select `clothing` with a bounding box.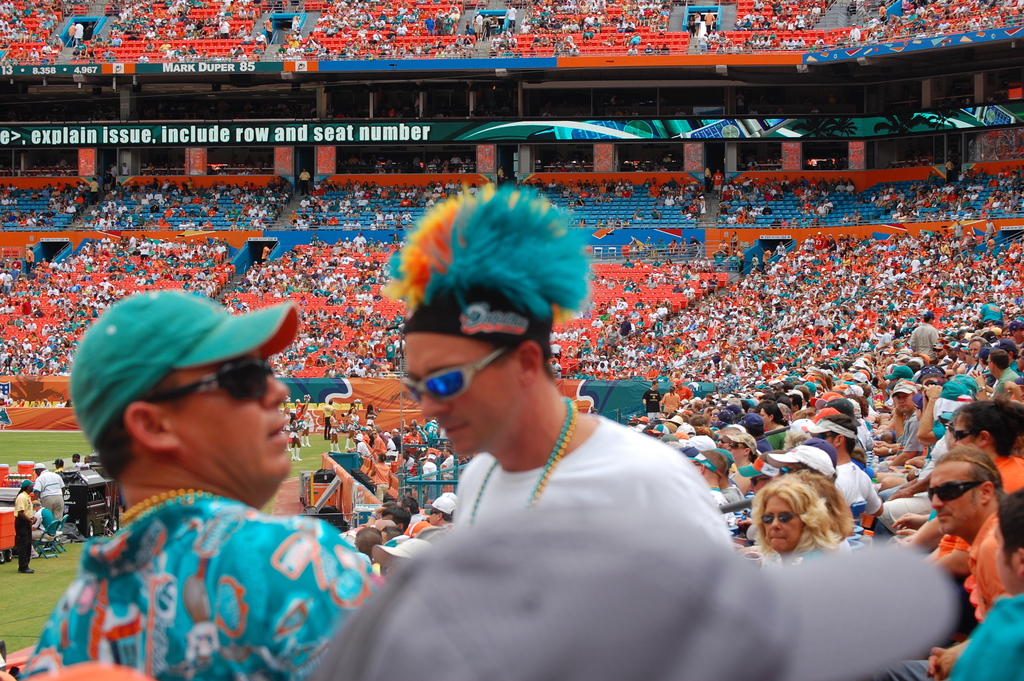
bbox(71, 457, 84, 469).
